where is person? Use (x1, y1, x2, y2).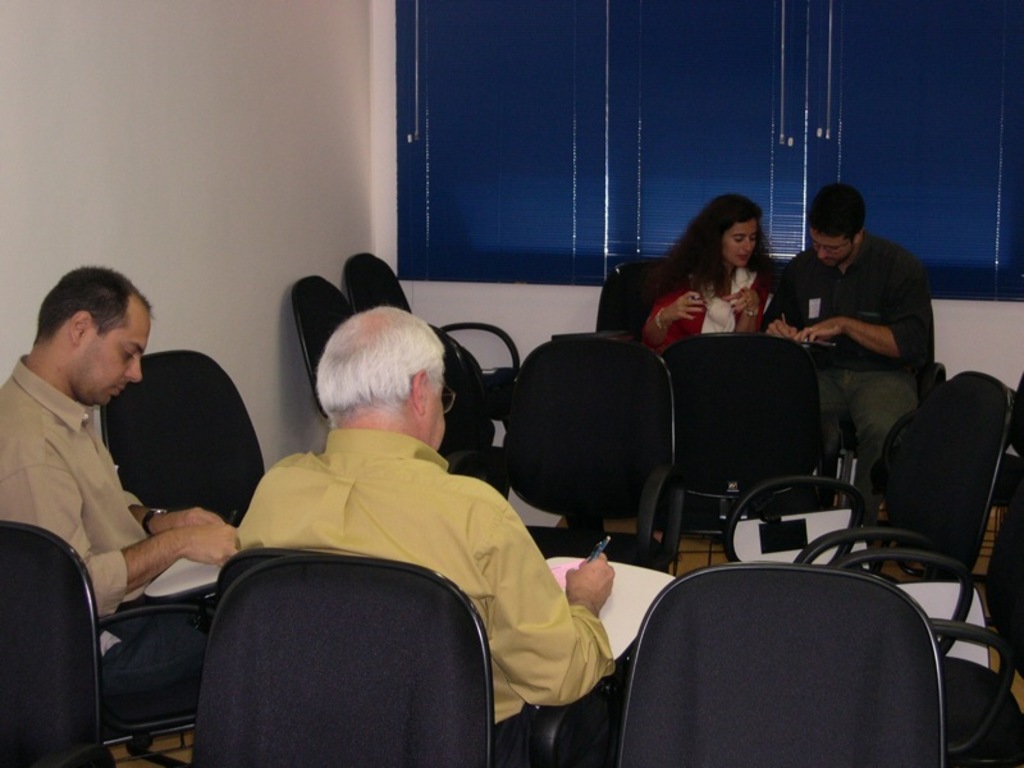
(634, 198, 772, 369).
